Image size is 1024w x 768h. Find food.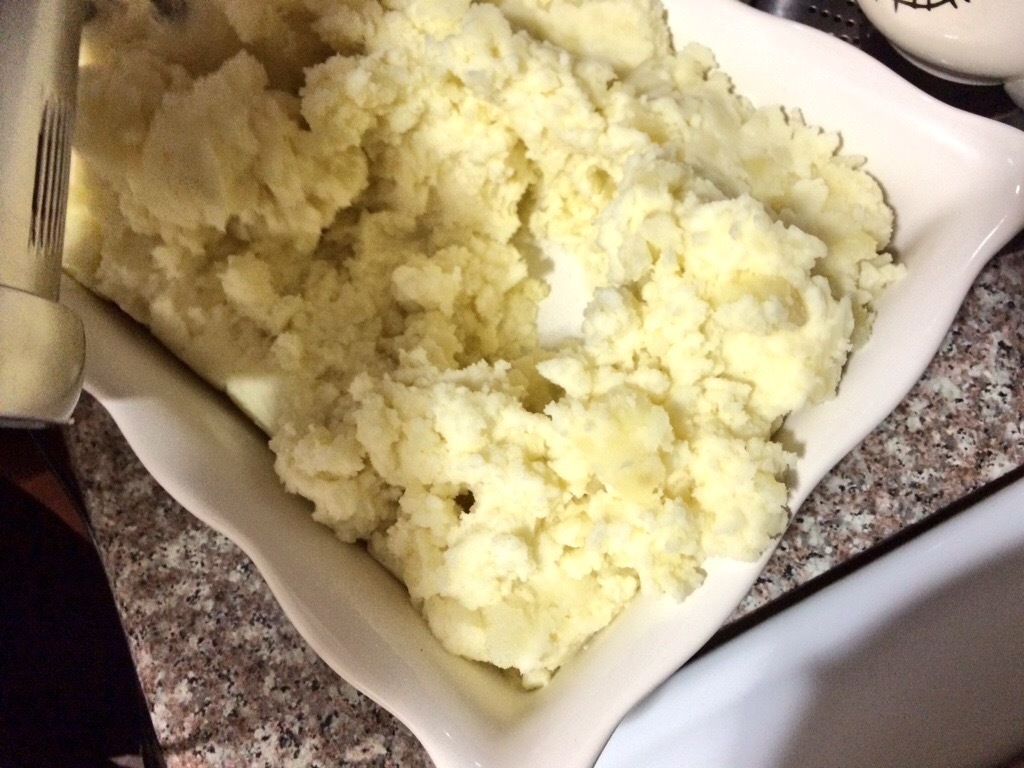
bbox(93, 0, 876, 659).
